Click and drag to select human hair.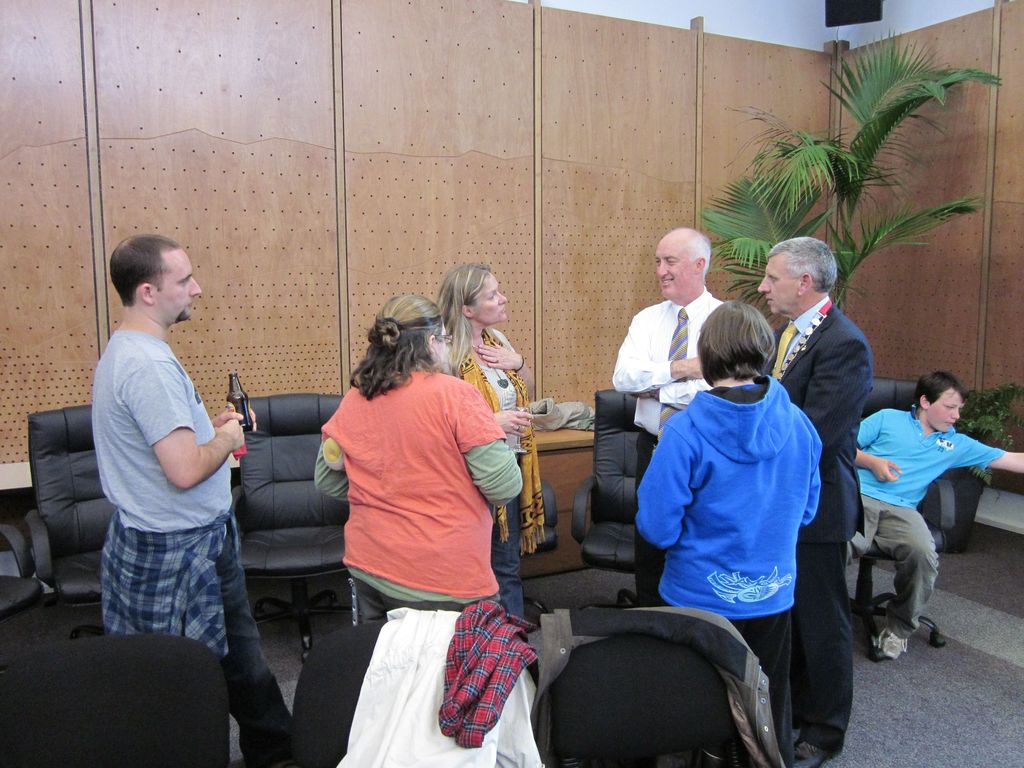
Selection: x1=687, y1=234, x2=713, y2=277.
